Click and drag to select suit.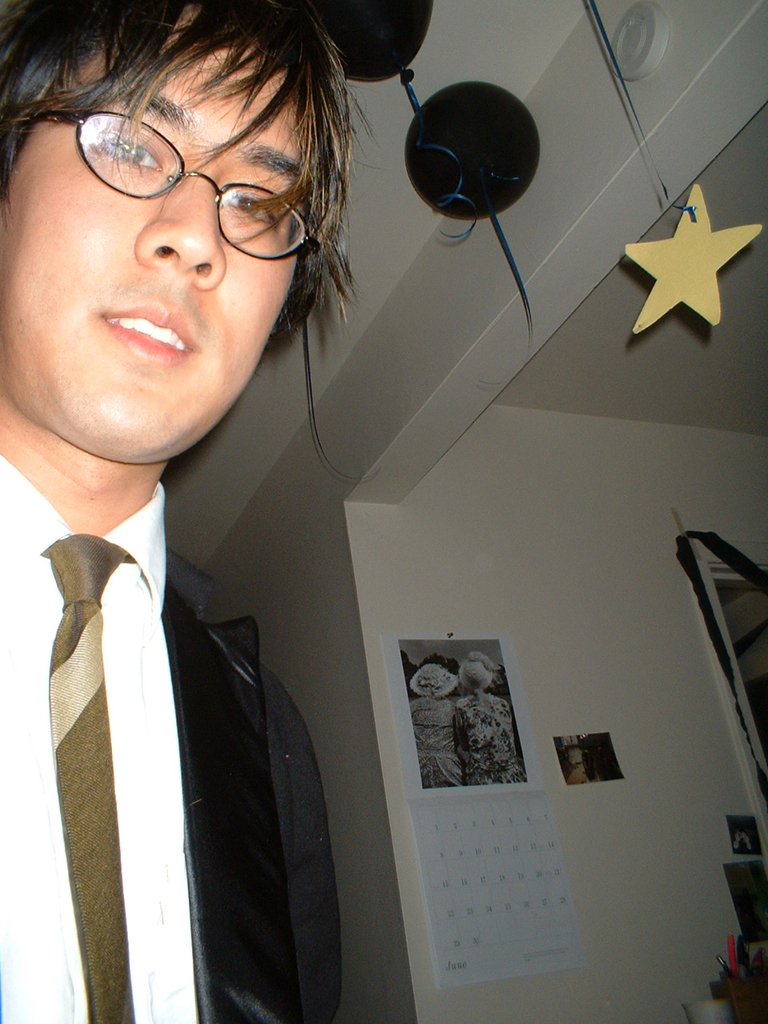
Selection: <bbox>0, 459, 343, 1023</bbox>.
